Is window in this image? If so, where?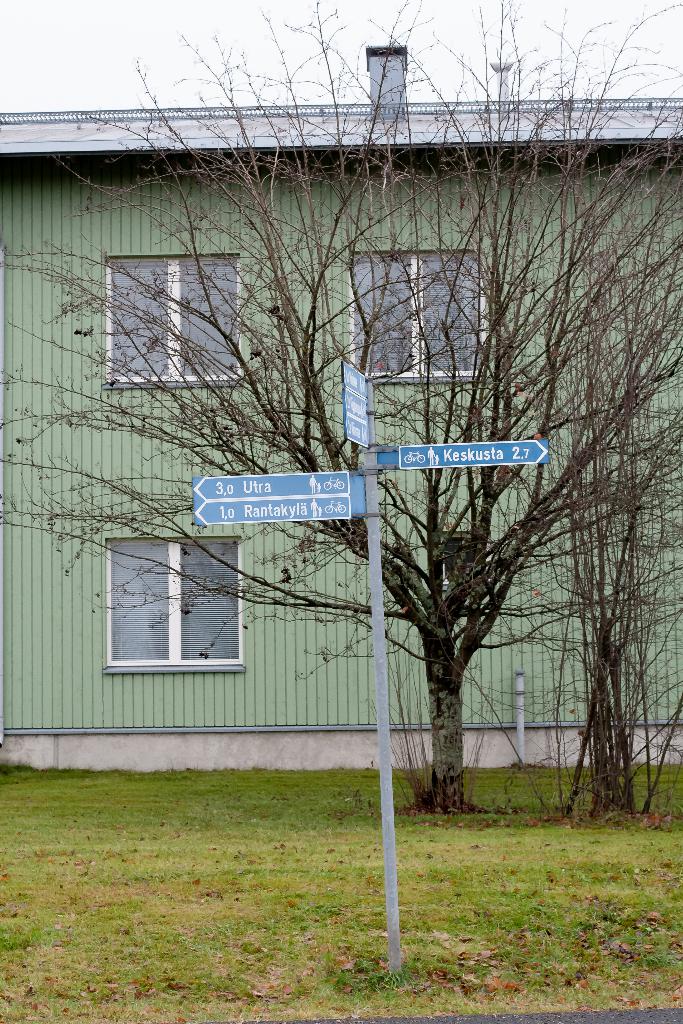
Yes, at region(340, 228, 512, 386).
